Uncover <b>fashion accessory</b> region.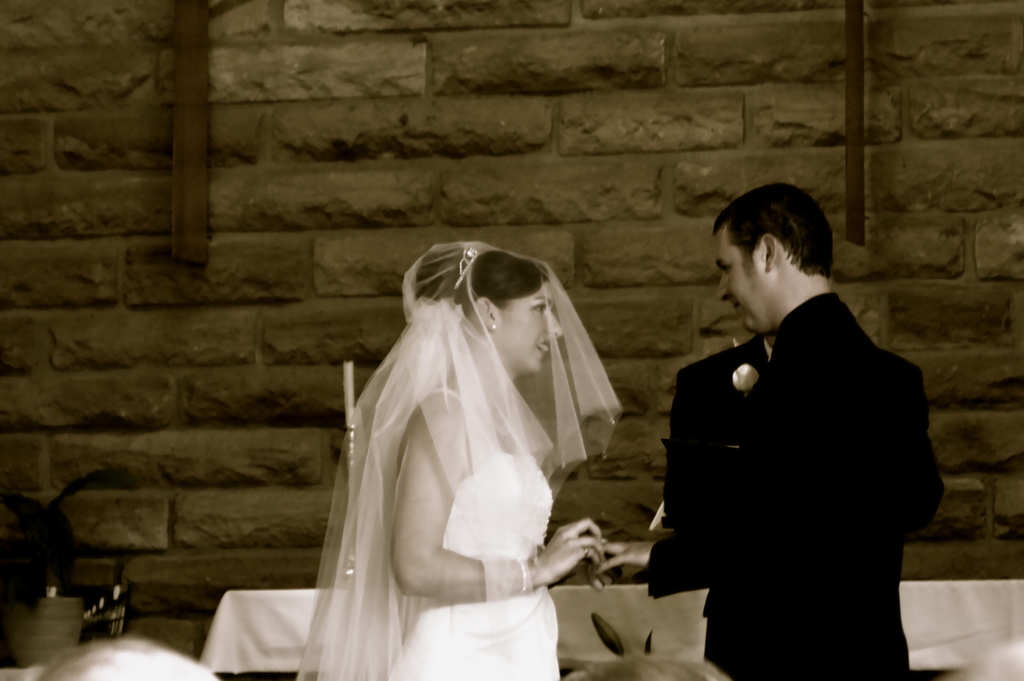
Uncovered: left=454, top=244, right=483, bottom=291.
